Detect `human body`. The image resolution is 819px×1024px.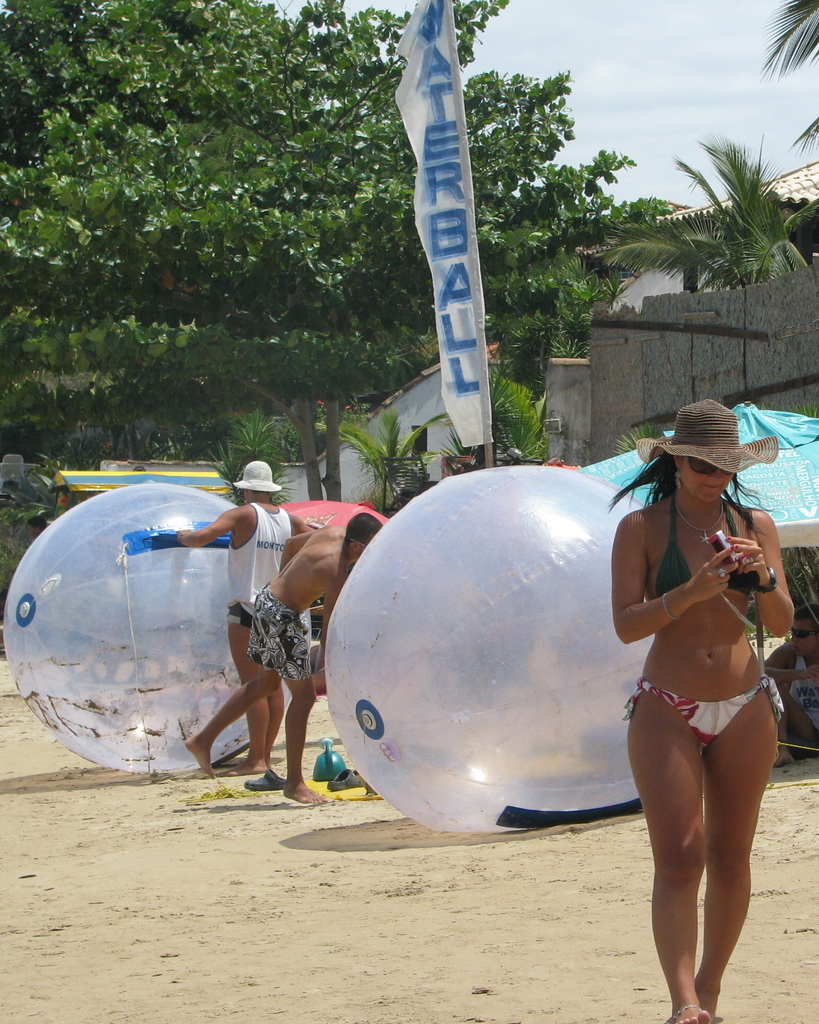
(178,524,356,802).
